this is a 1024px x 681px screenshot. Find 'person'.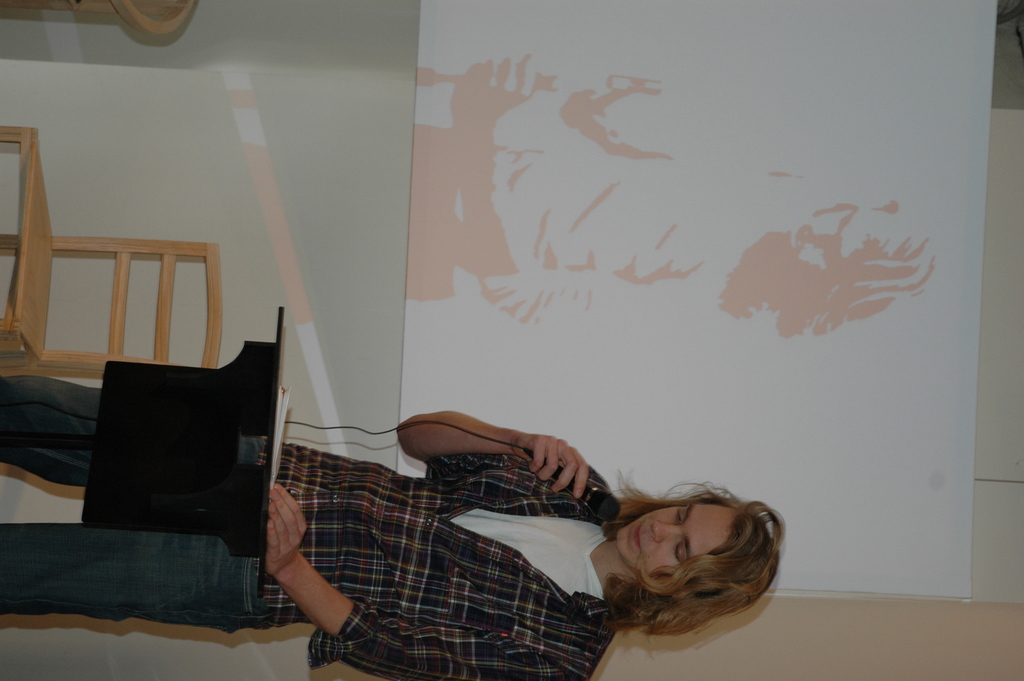
Bounding box: (left=0, top=375, right=785, bottom=680).
